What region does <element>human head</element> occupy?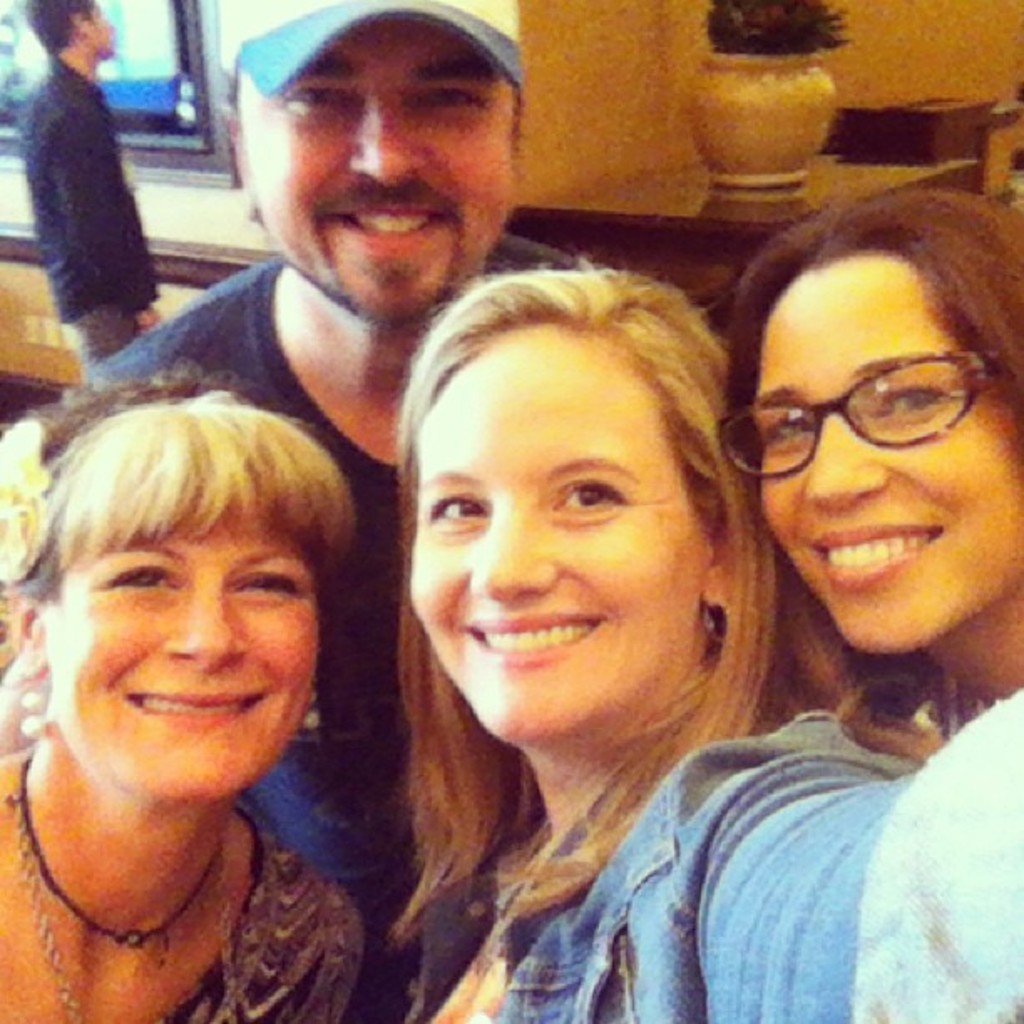
[718,177,1022,654].
